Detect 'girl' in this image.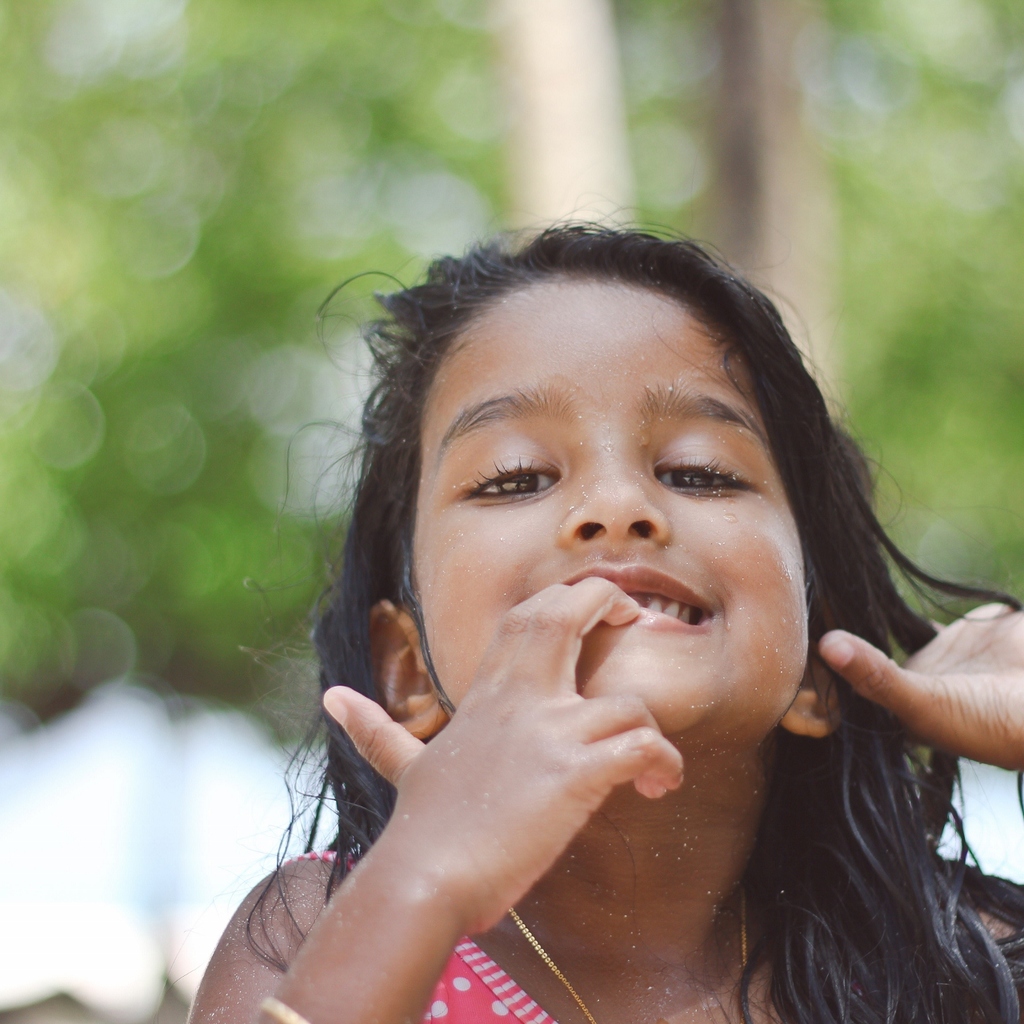
Detection: BBox(186, 210, 1023, 1023).
